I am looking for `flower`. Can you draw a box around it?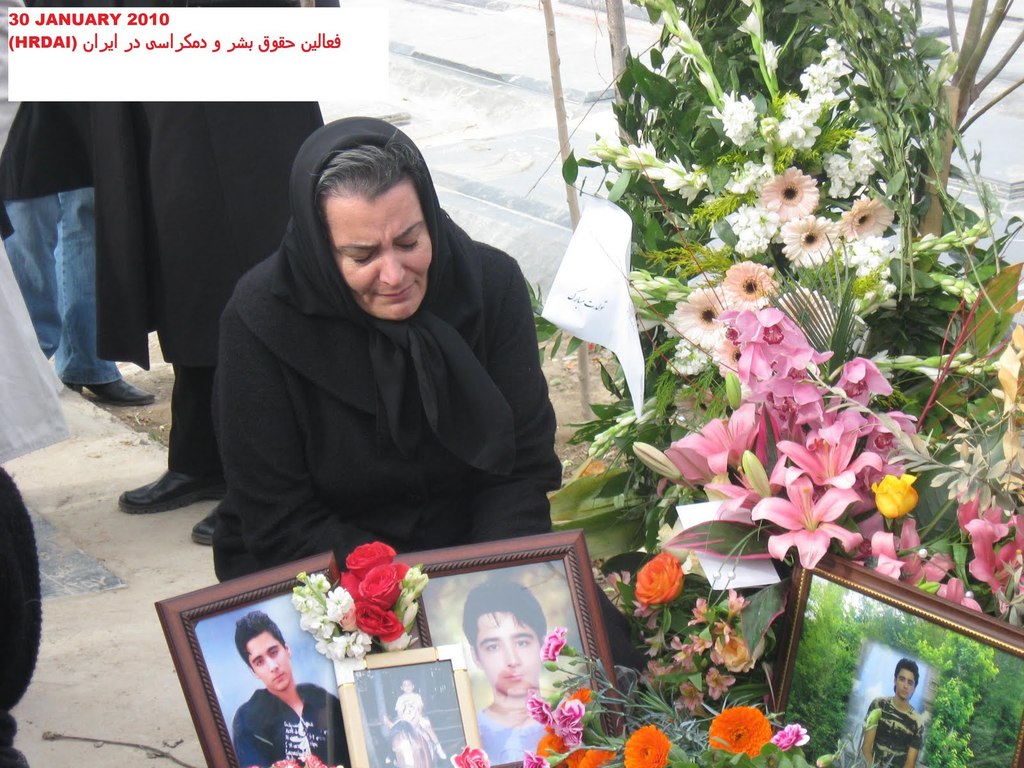
Sure, the bounding box is select_region(718, 95, 759, 140).
